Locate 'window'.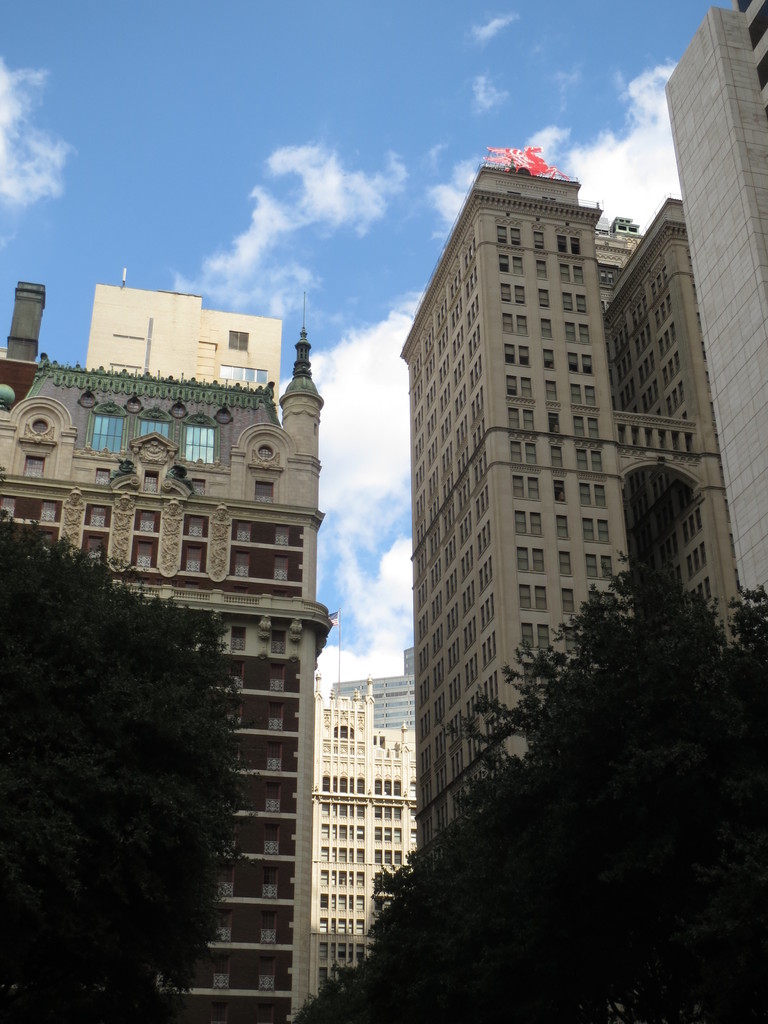
Bounding box: [547, 381, 556, 400].
